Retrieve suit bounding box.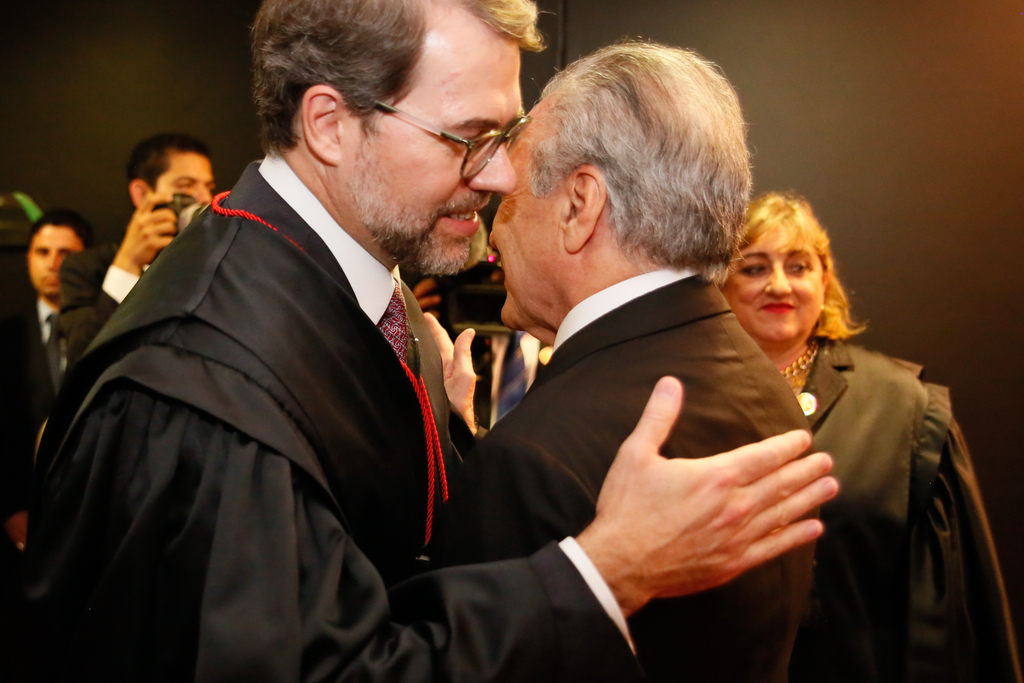
Bounding box: <region>22, 147, 642, 681</region>.
